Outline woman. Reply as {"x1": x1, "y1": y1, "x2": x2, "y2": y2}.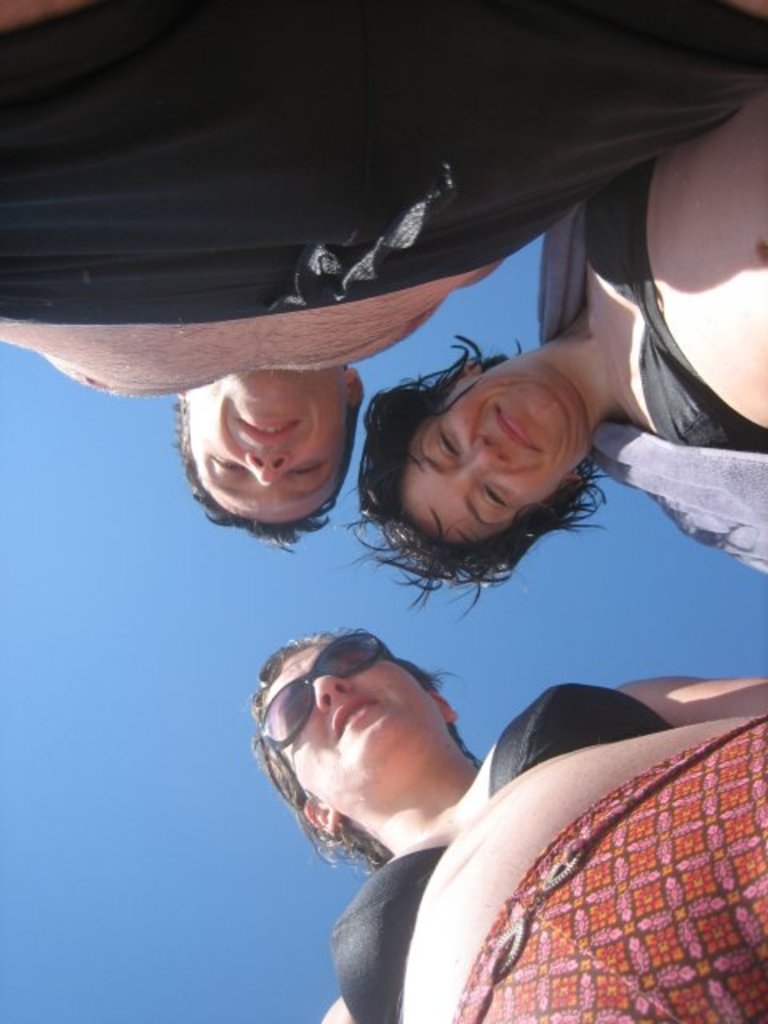
{"x1": 242, "y1": 627, "x2": 766, "y2": 1022}.
